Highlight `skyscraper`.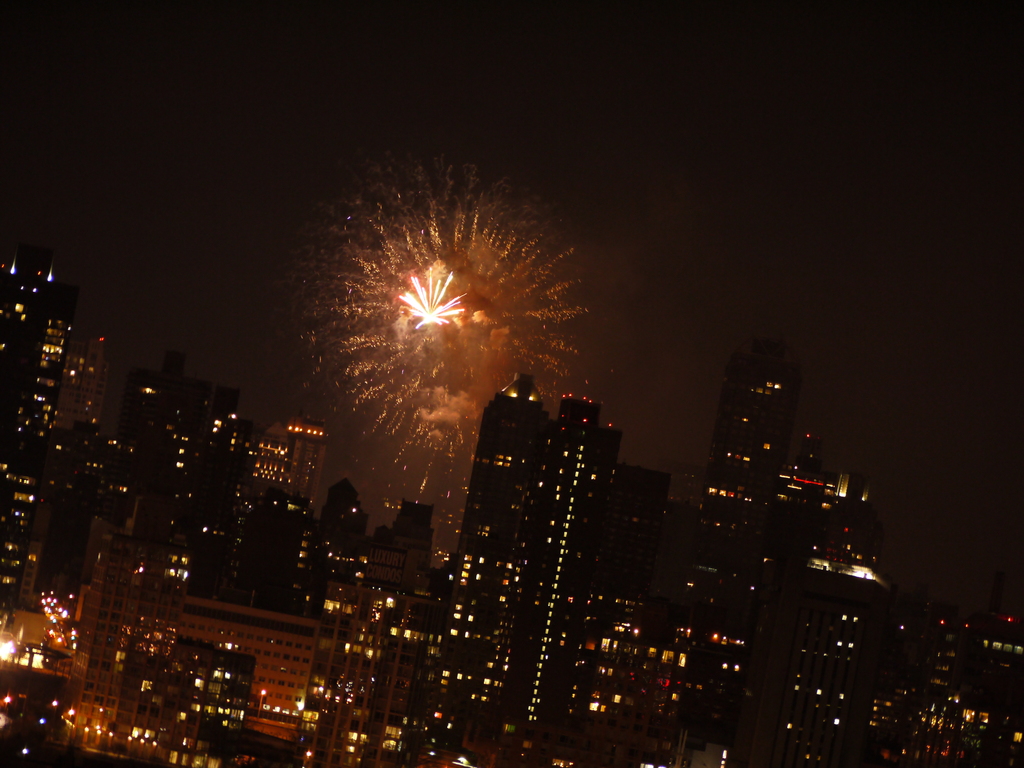
Highlighted region: BBox(175, 404, 369, 604).
